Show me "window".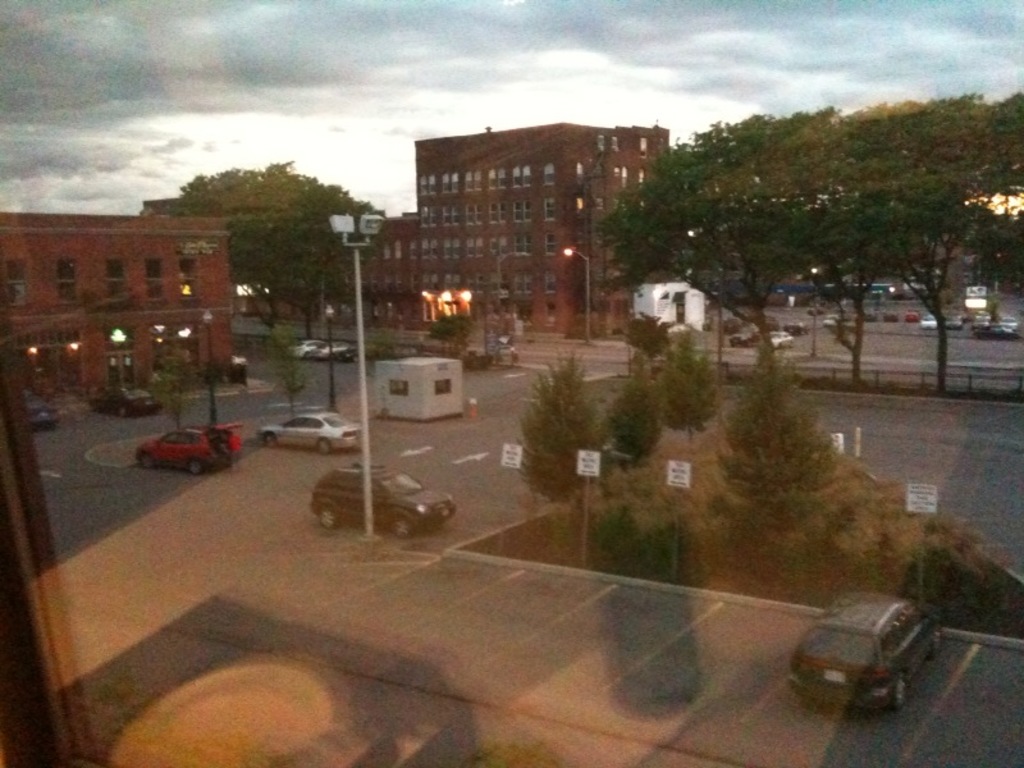
"window" is here: <box>594,134,623,164</box>.
